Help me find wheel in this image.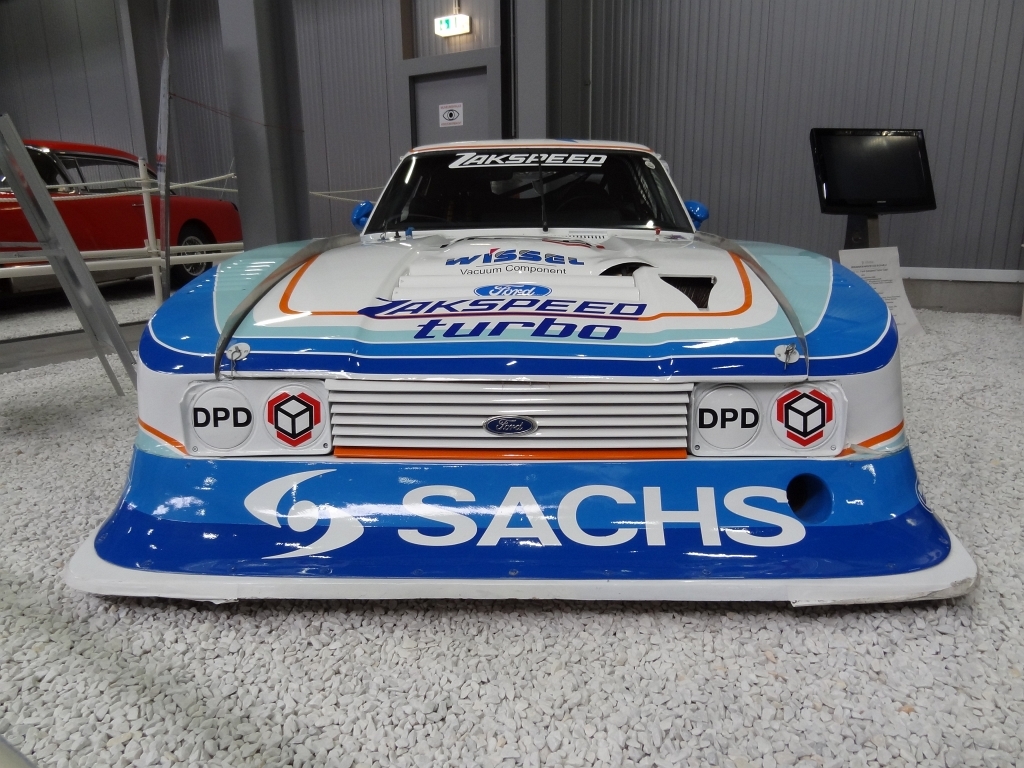
Found it: (x1=169, y1=228, x2=211, y2=279).
